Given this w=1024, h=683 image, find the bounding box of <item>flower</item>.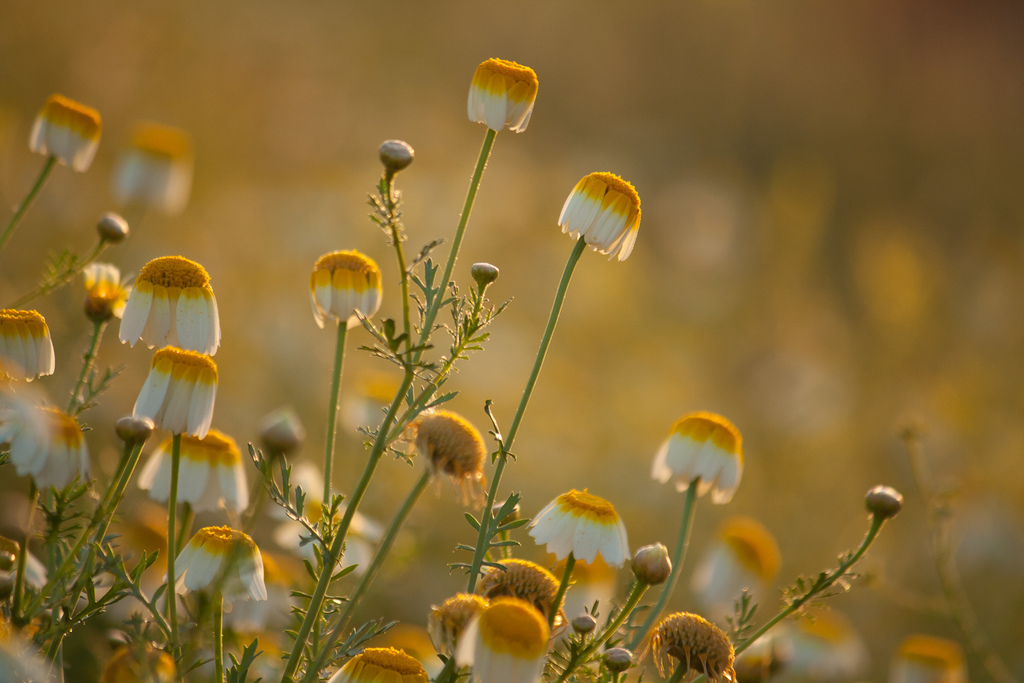
rect(132, 345, 221, 443).
